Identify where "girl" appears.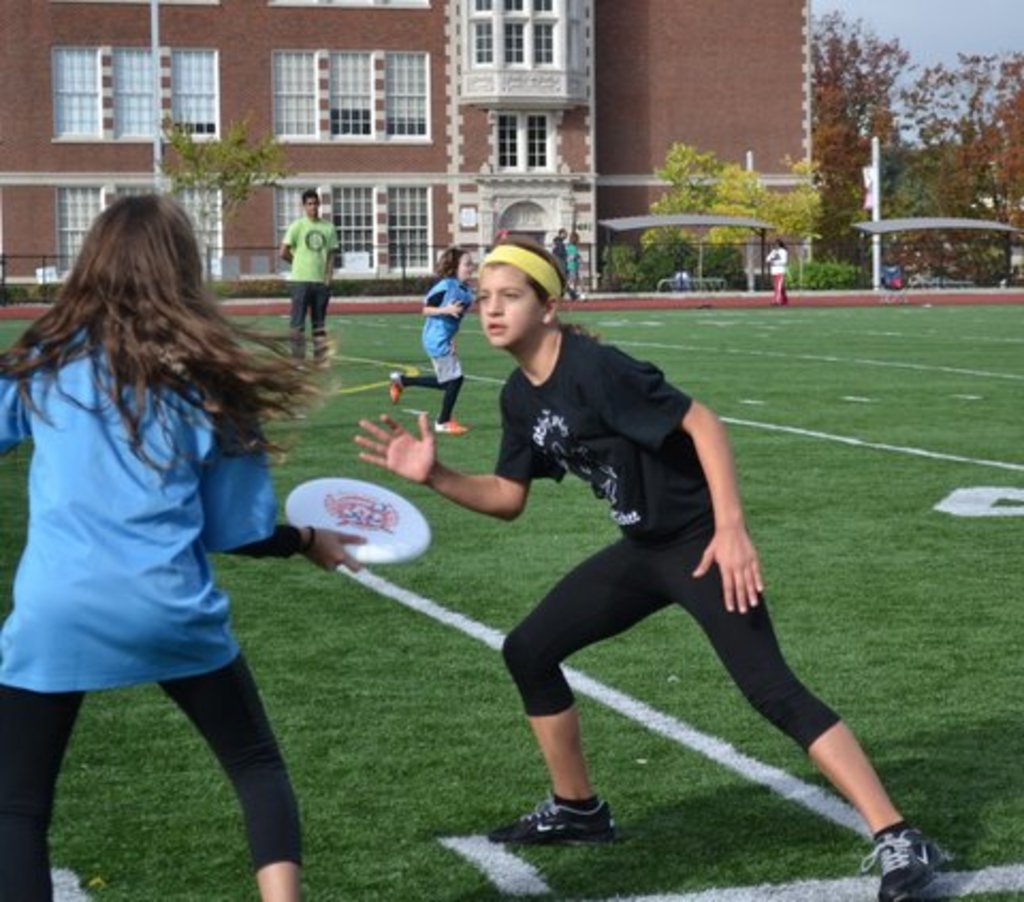
Appears at bbox=[0, 190, 369, 900].
